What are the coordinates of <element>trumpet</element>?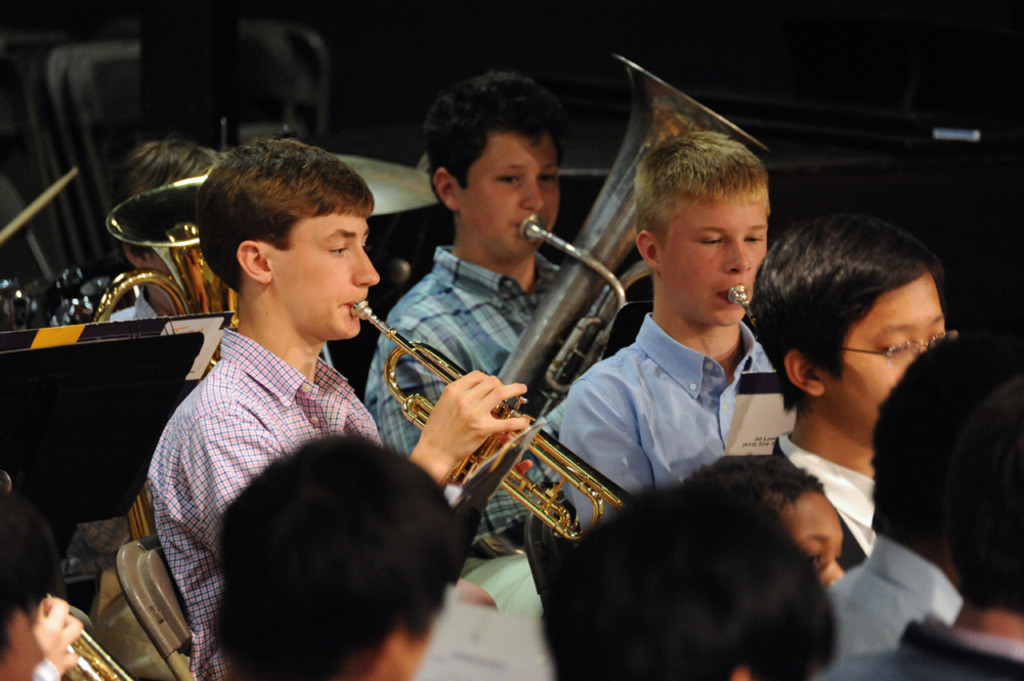
(x1=93, y1=175, x2=242, y2=373).
